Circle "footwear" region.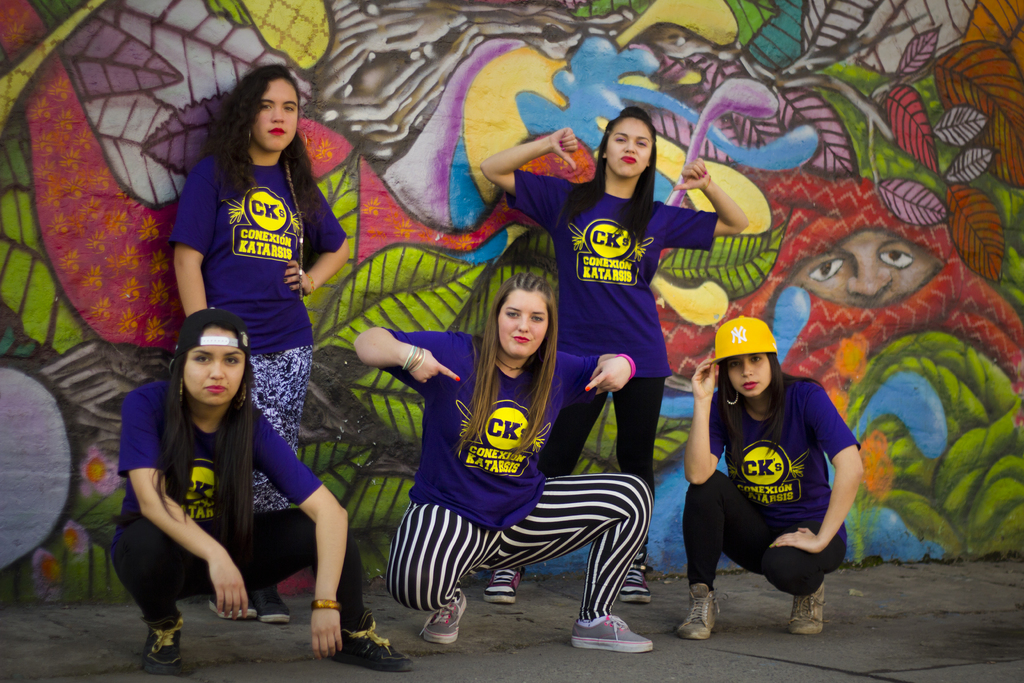
Region: (left=204, top=584, right=255, bottom=616).
